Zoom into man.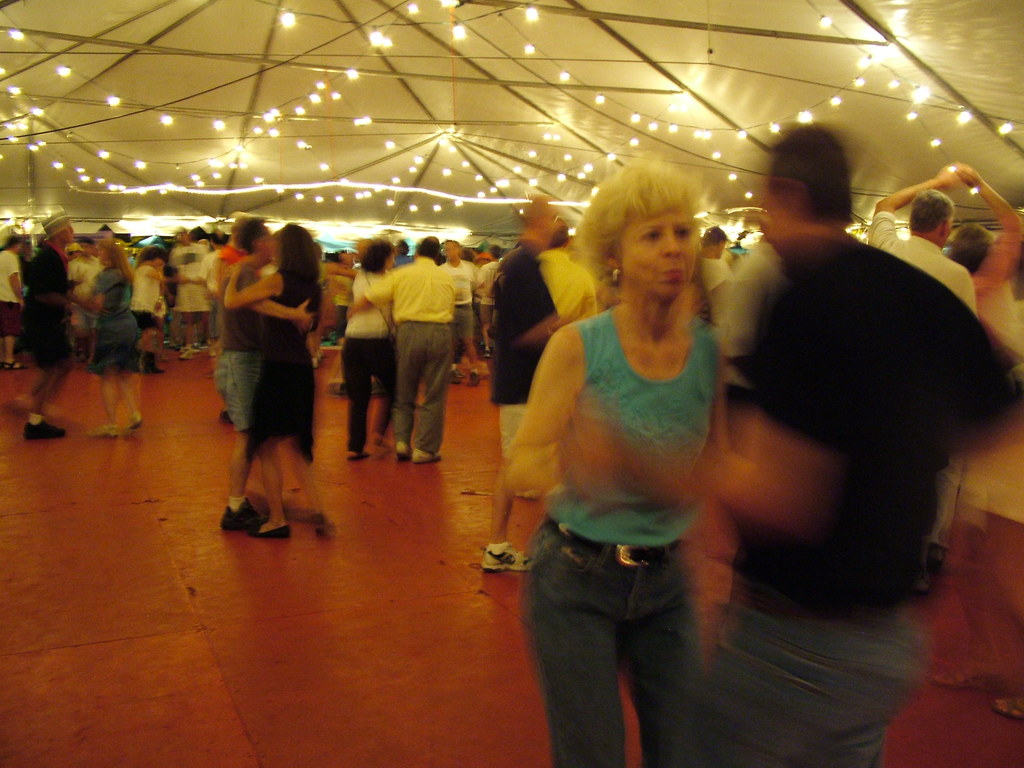
Zoom target: <bbox>440, 239, 479, 386</bbox>.
